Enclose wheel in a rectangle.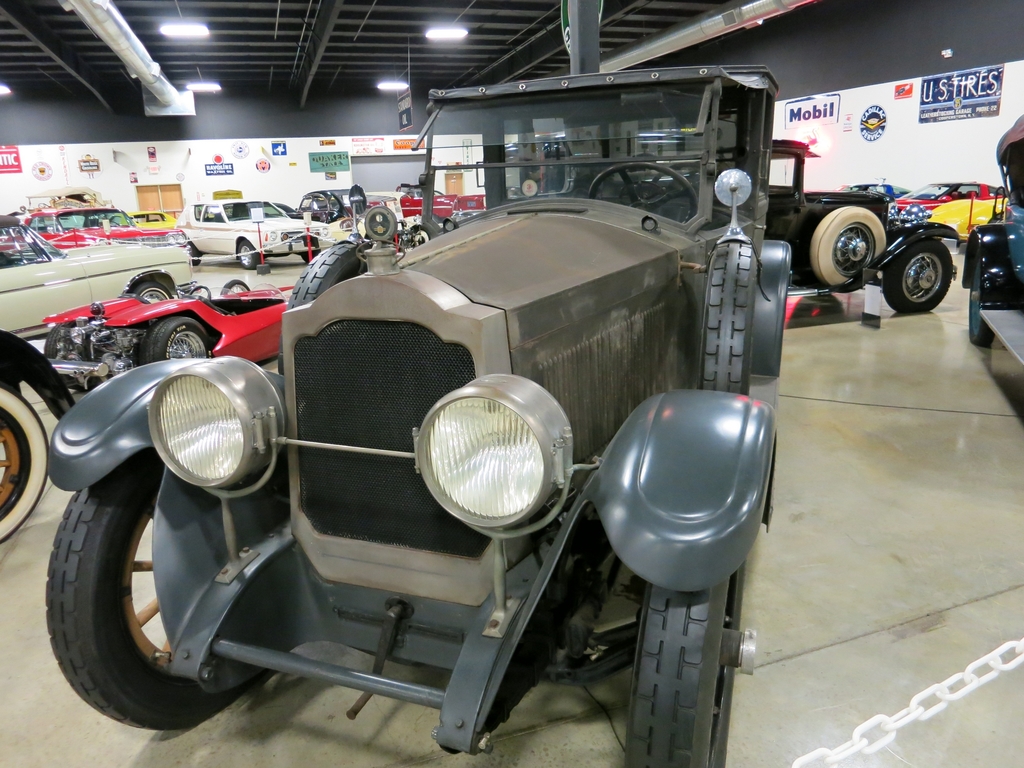
x1=222 y1=279 x2=252 y2=295.
